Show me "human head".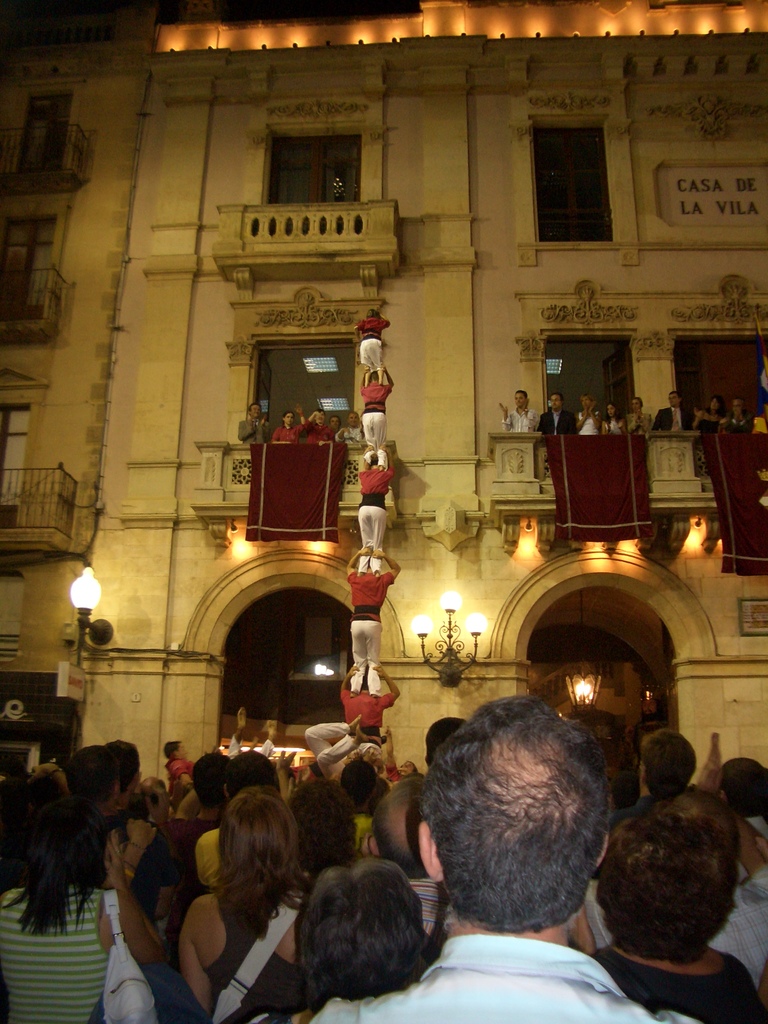
"human head" is here: crop(585, 396, 597, 408).
